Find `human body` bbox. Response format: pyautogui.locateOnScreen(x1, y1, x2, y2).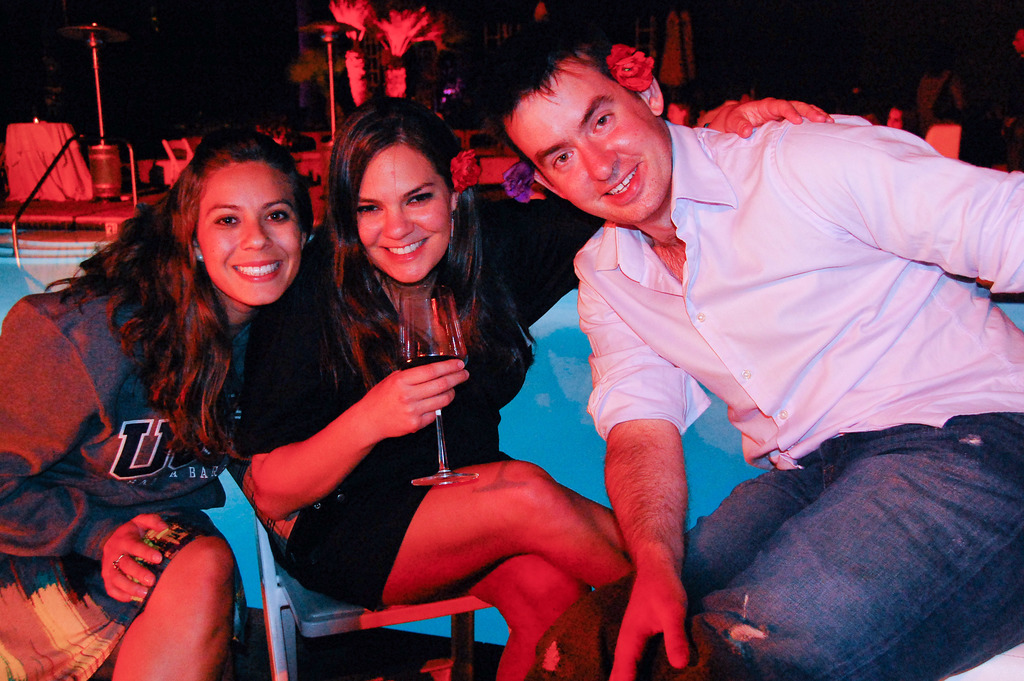
pyautogui.locateOnScreen(237, 100, 629, 680).
